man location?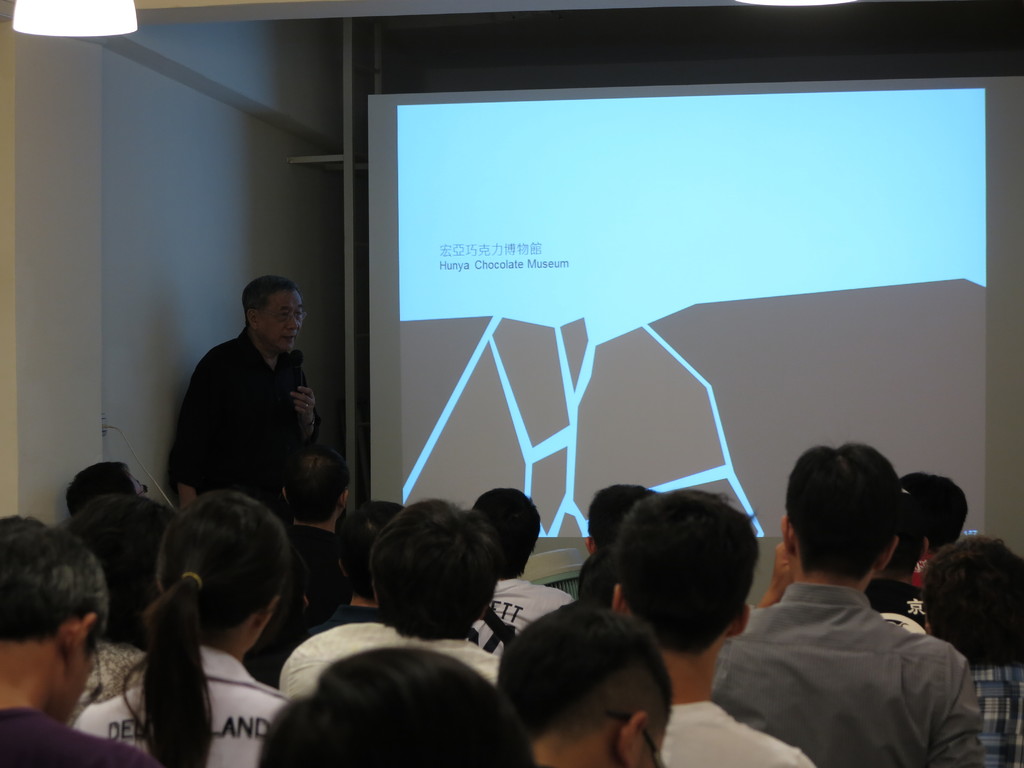
locate(0, 513, 161, 767)
